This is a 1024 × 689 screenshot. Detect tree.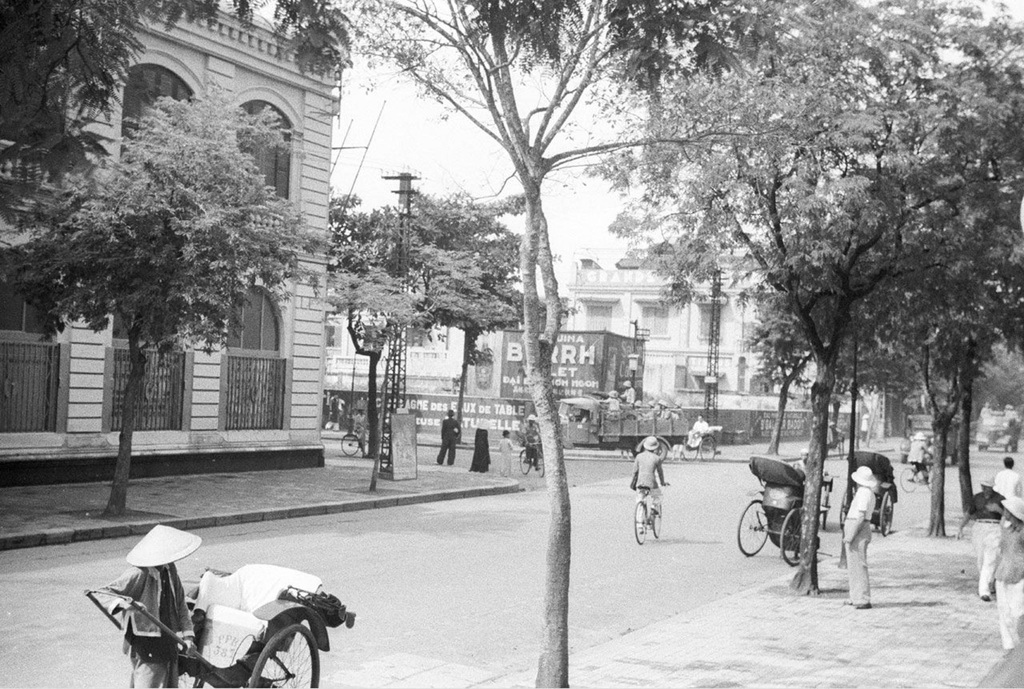
rect(0, 74, 333, 514).
